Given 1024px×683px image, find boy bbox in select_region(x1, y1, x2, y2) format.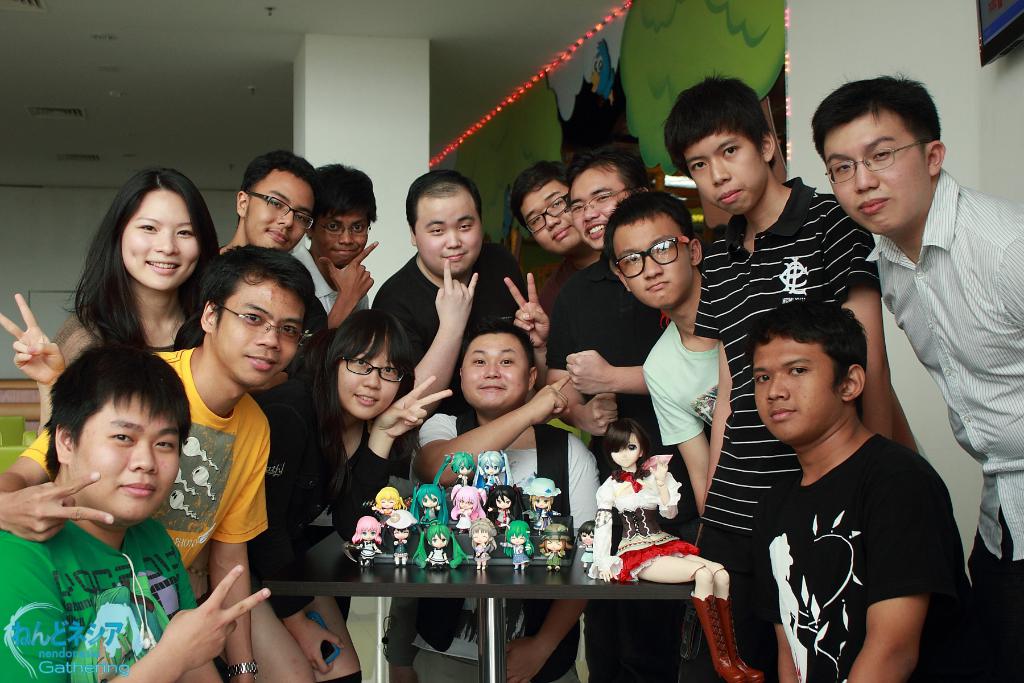
select_region(214, 147, 333, 433).
